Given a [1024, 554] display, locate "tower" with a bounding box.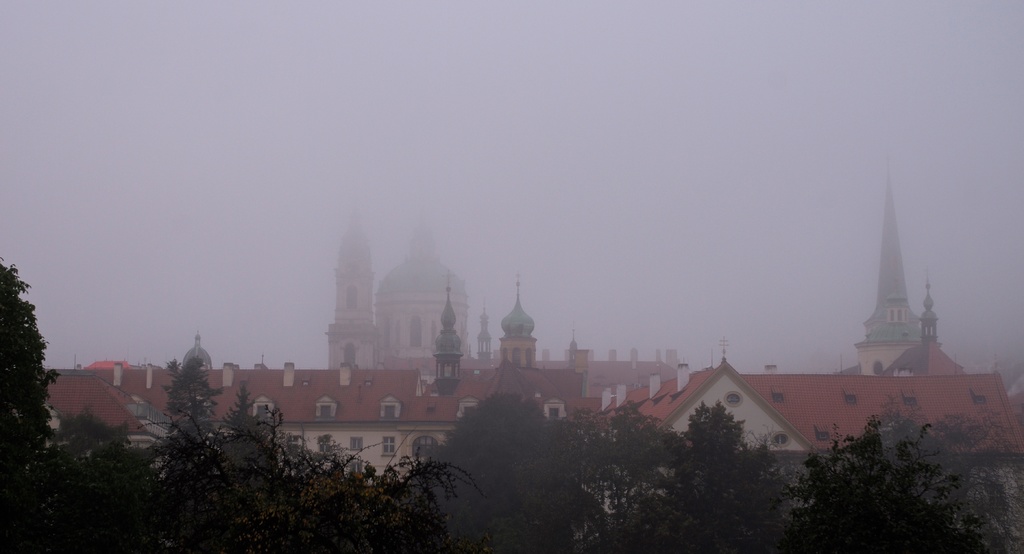
Located: [left=375, top=219, right=472, bottom=374].
